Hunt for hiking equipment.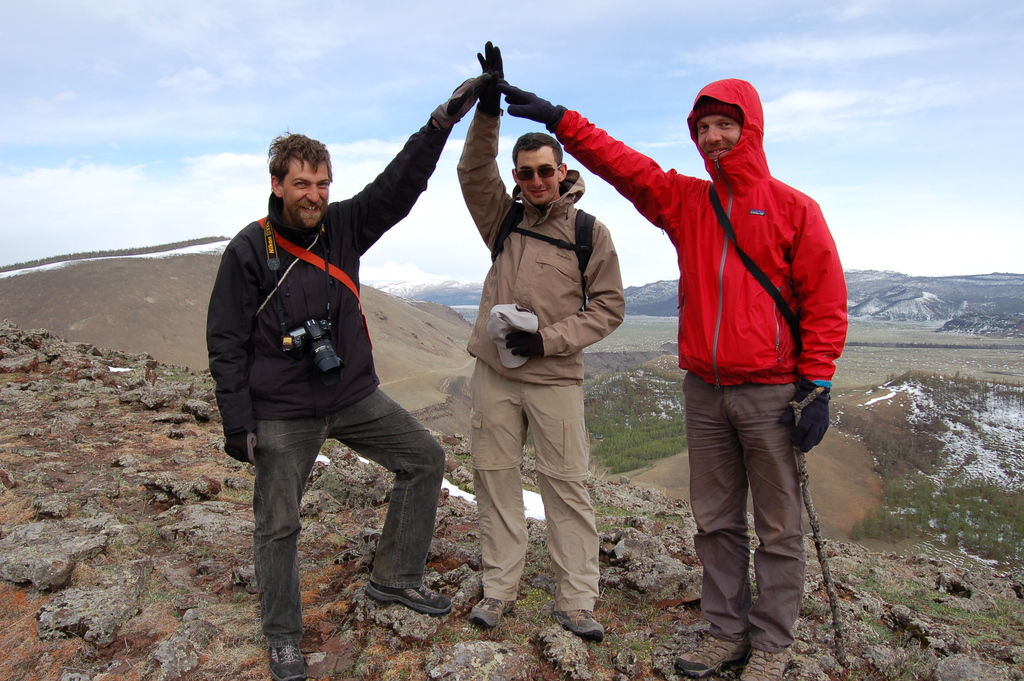
Hunted down at [485,202,593,311].
